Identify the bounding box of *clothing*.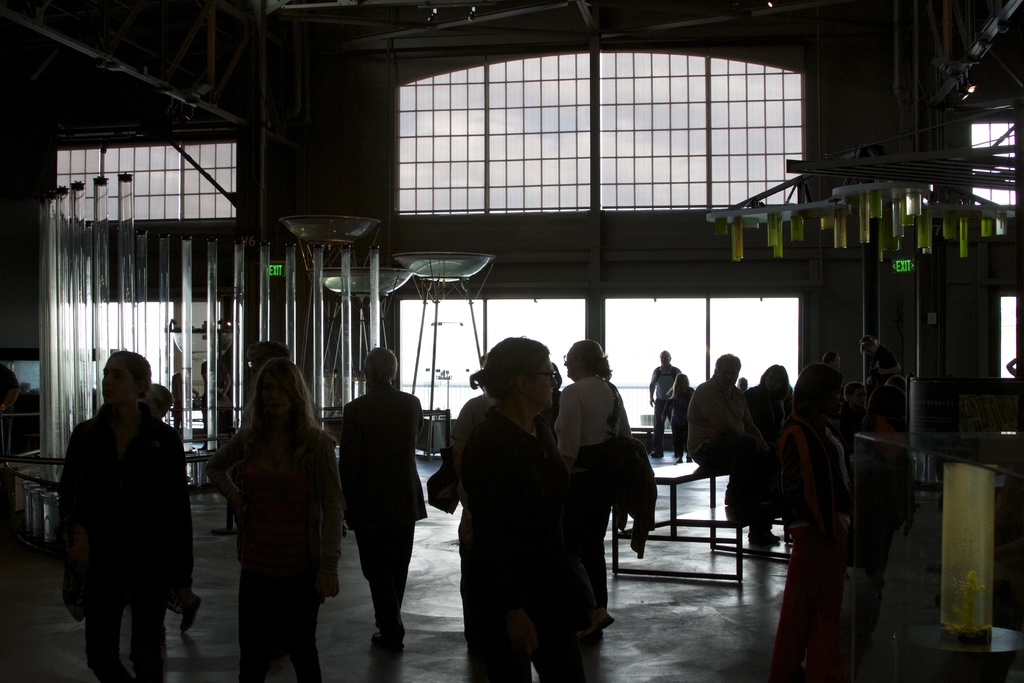
bbox(552, 378, 656, 602).
